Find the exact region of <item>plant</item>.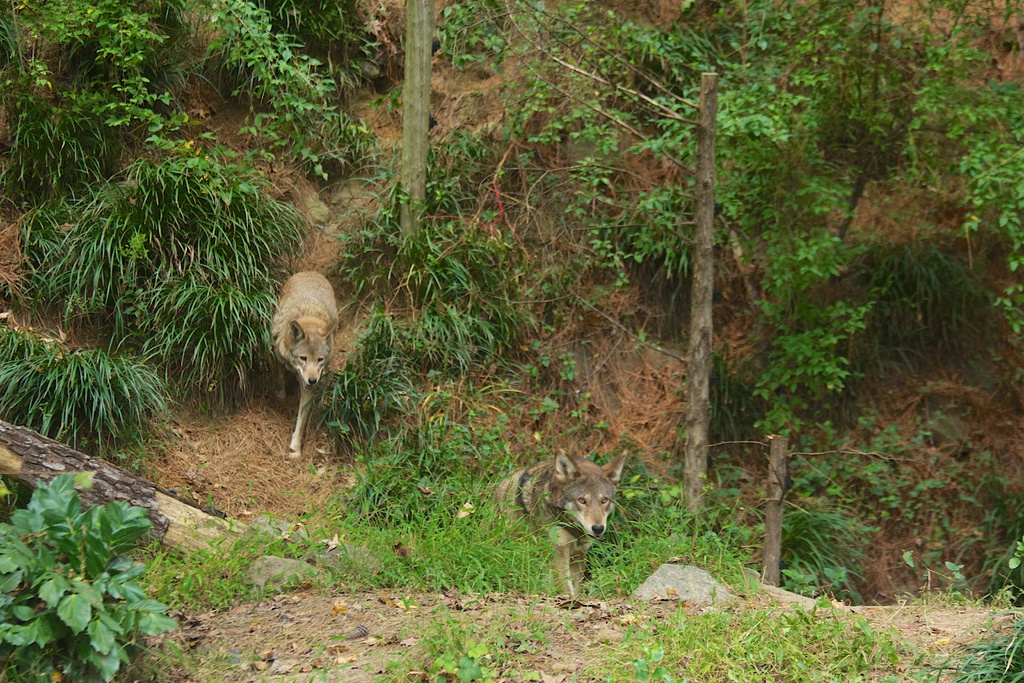
Exact region: [x1=948, y1=0, x2=1023, y2=362].
